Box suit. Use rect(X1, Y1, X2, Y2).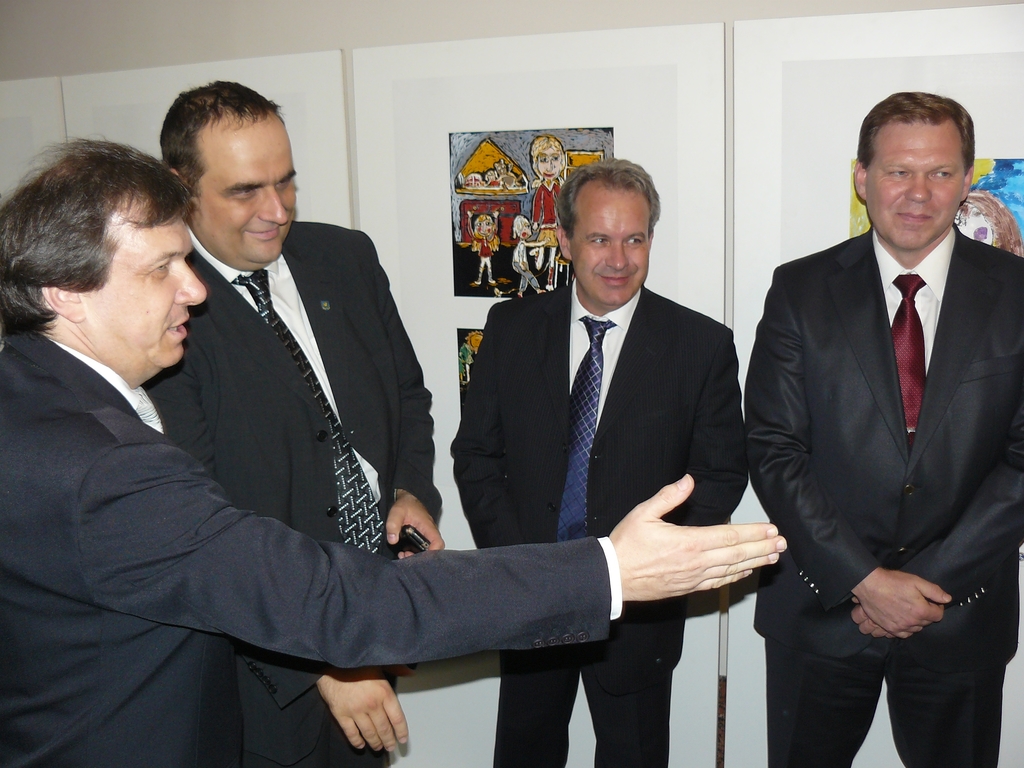
rect(0, 329, 623, 767).
